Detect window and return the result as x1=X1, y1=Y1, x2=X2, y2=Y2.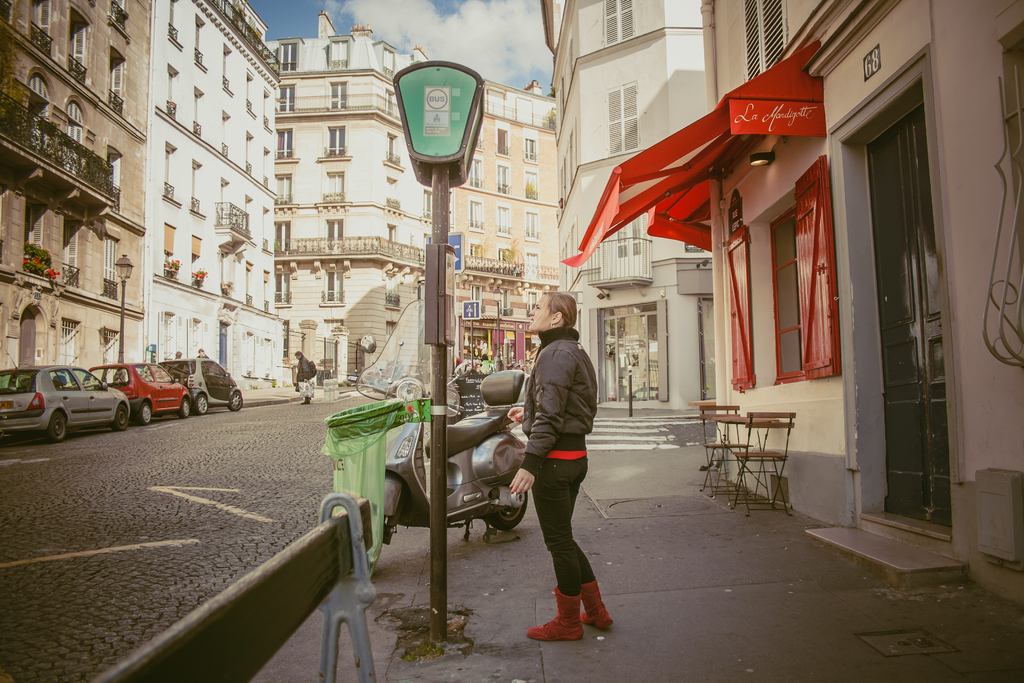
x1=739, y1=0, x2=788, y2=83.
